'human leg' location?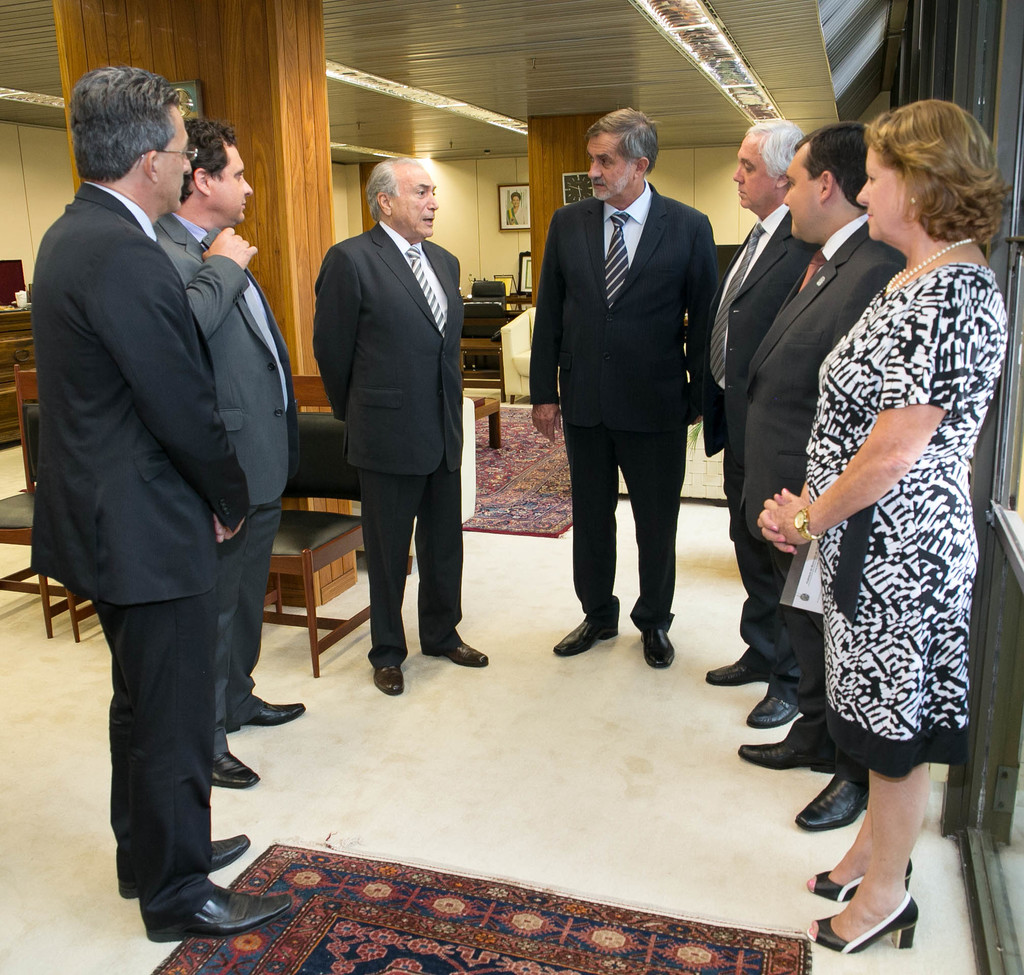
box=[52, 592, 267, 946]
